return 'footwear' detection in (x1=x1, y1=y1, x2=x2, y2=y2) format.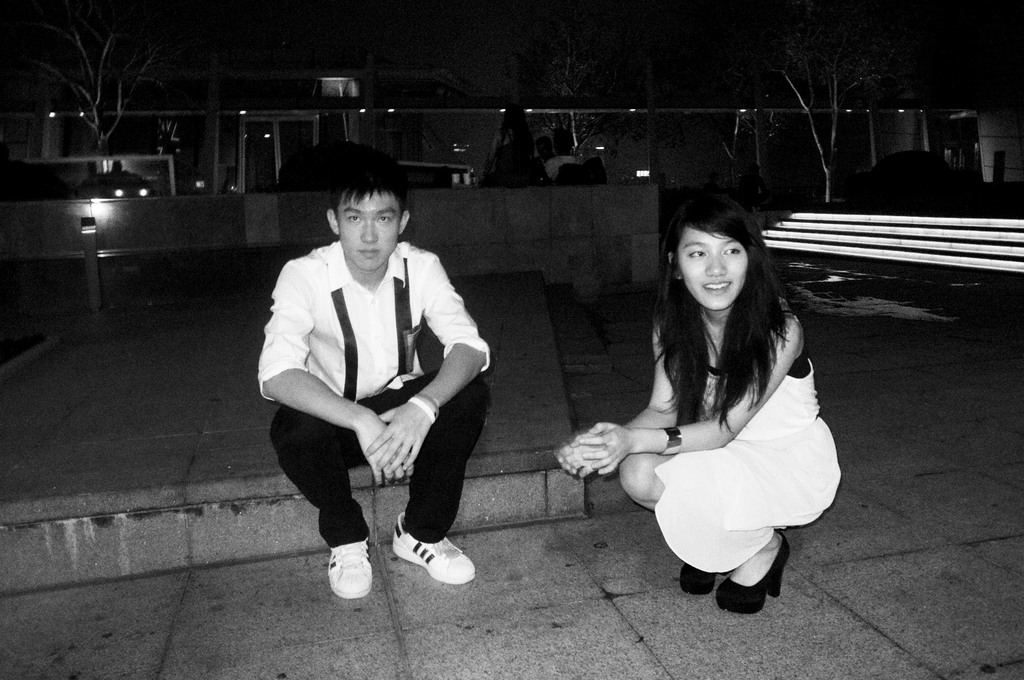
(x1=717, y1=528, x2=790, y2=614).
